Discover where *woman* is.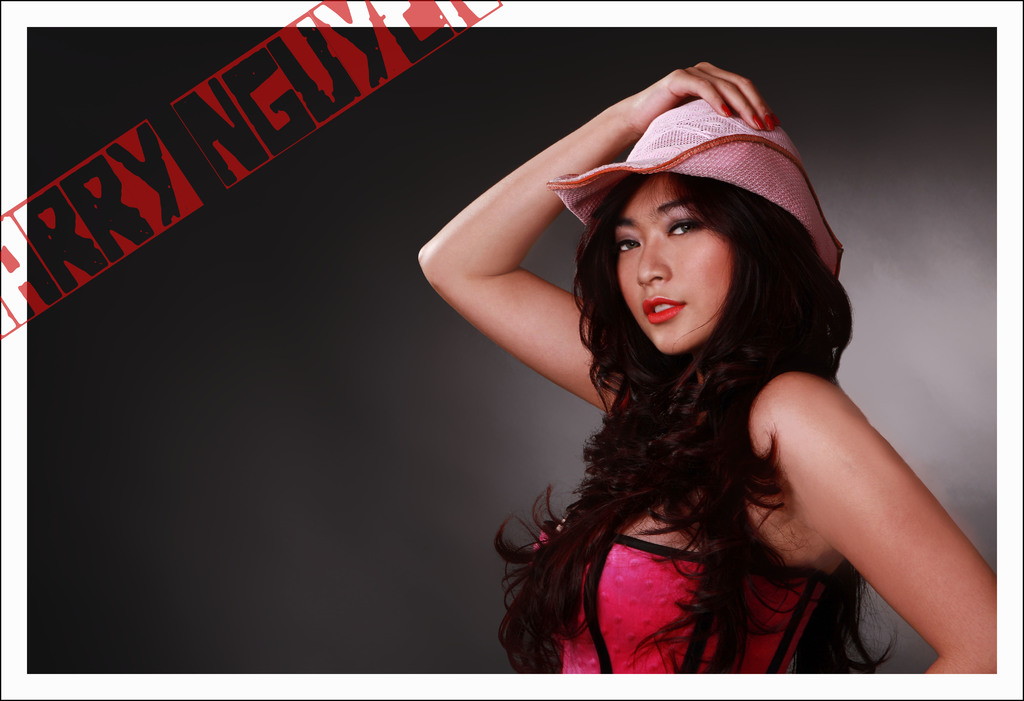
Discovered at [453,46,938,700].
